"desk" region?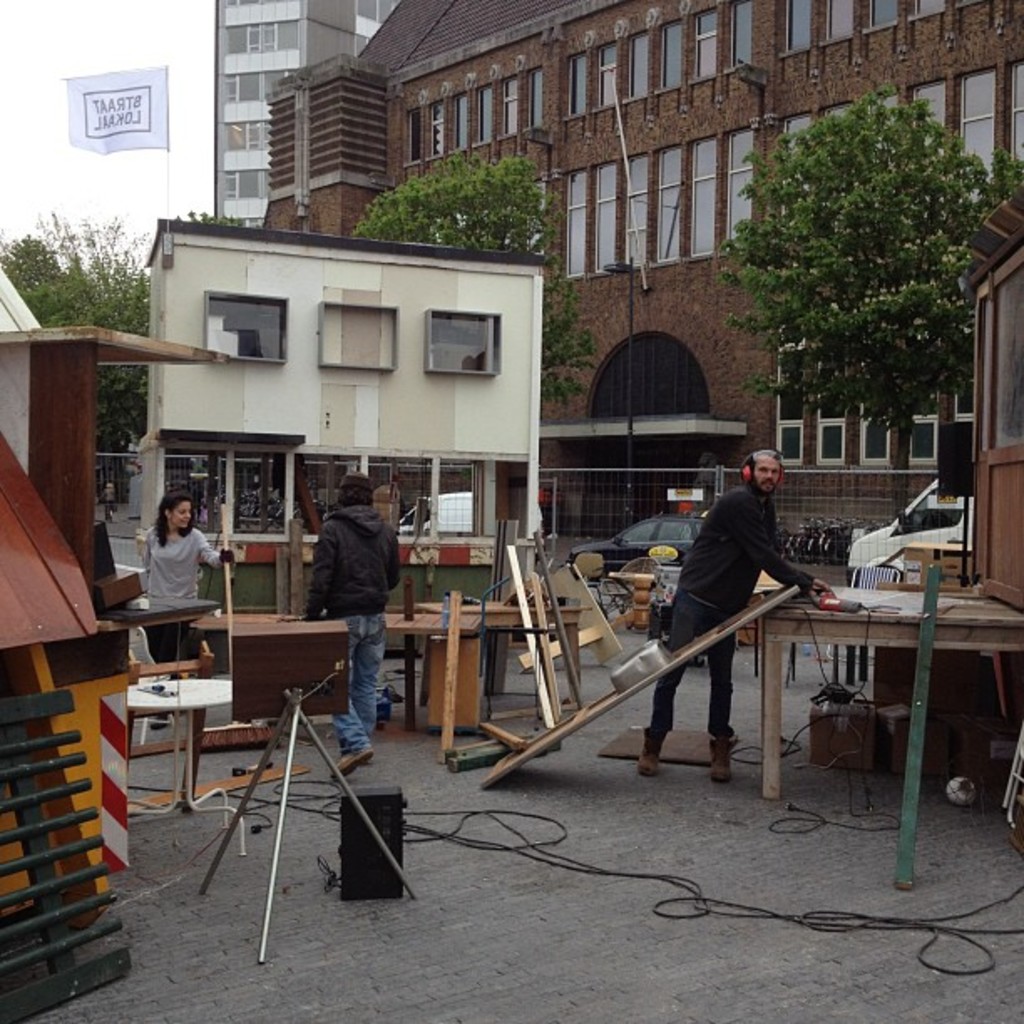
rect(761, 592, 1022, 790)
